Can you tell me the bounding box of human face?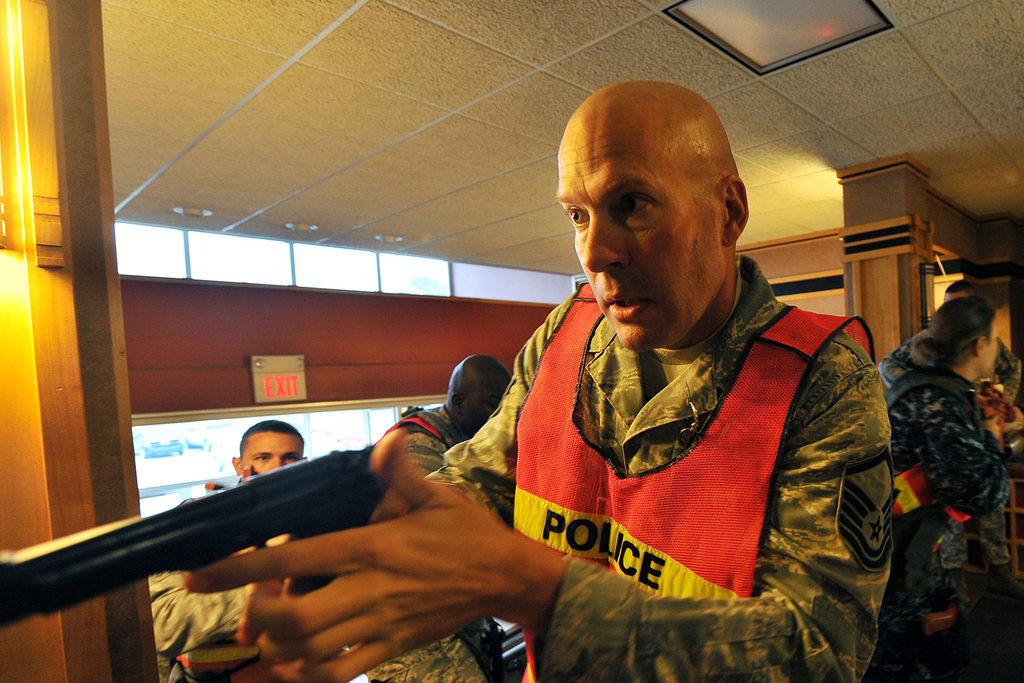
crop(554, 124, 720, 354).
